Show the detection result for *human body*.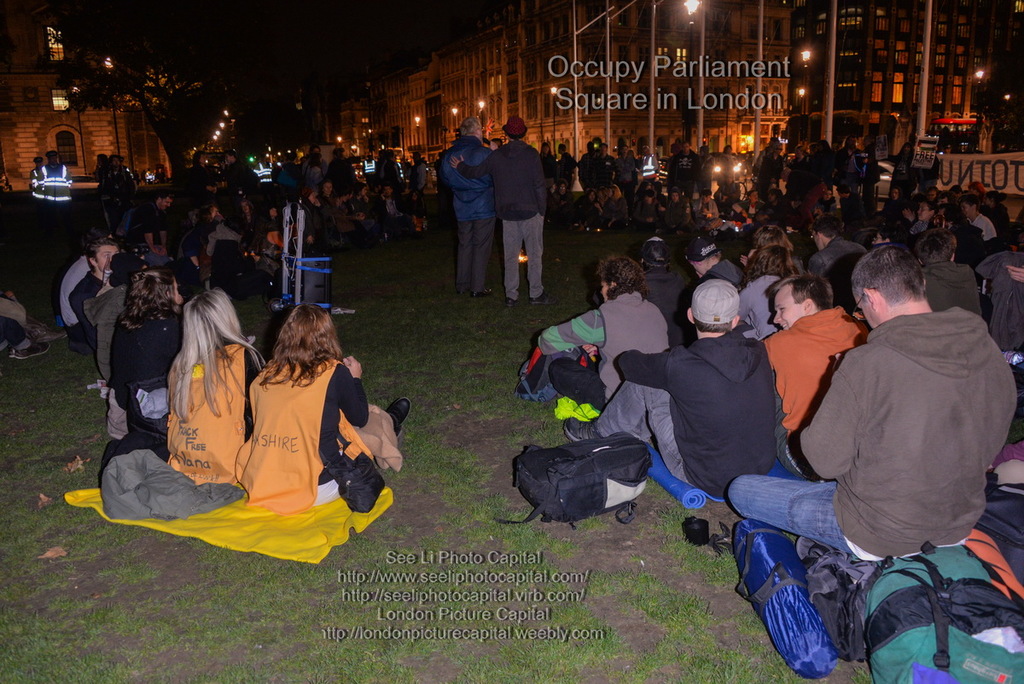
pyautogui.locateOnScreen(760, 299, 871, 438).
